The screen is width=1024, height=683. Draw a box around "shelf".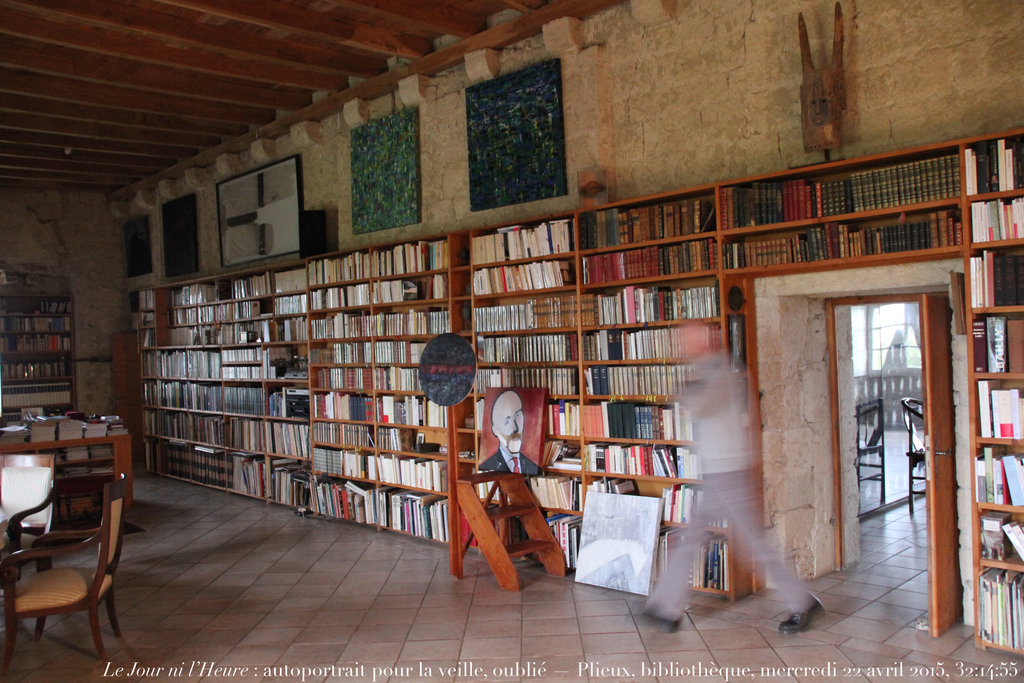
l=0, t=317, r=78, b=335.
